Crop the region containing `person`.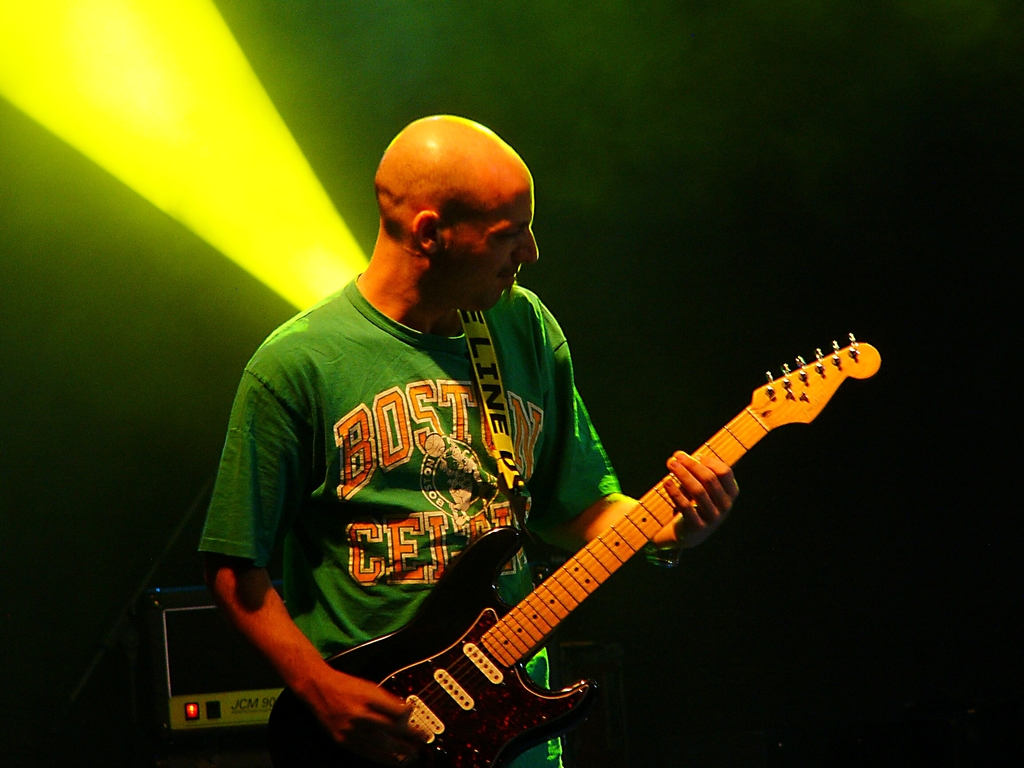
Crop region: 202, 113, 736, 767.
